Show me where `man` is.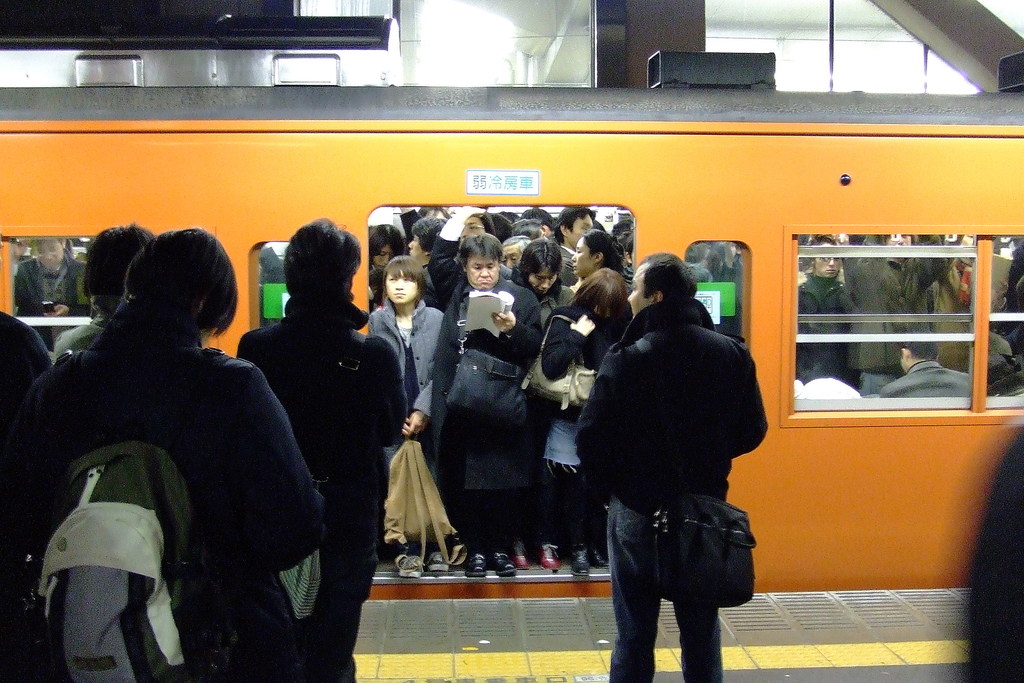
`man` is at {"left": 425, "top": 210, "right": 543, "bottom": 577}.
